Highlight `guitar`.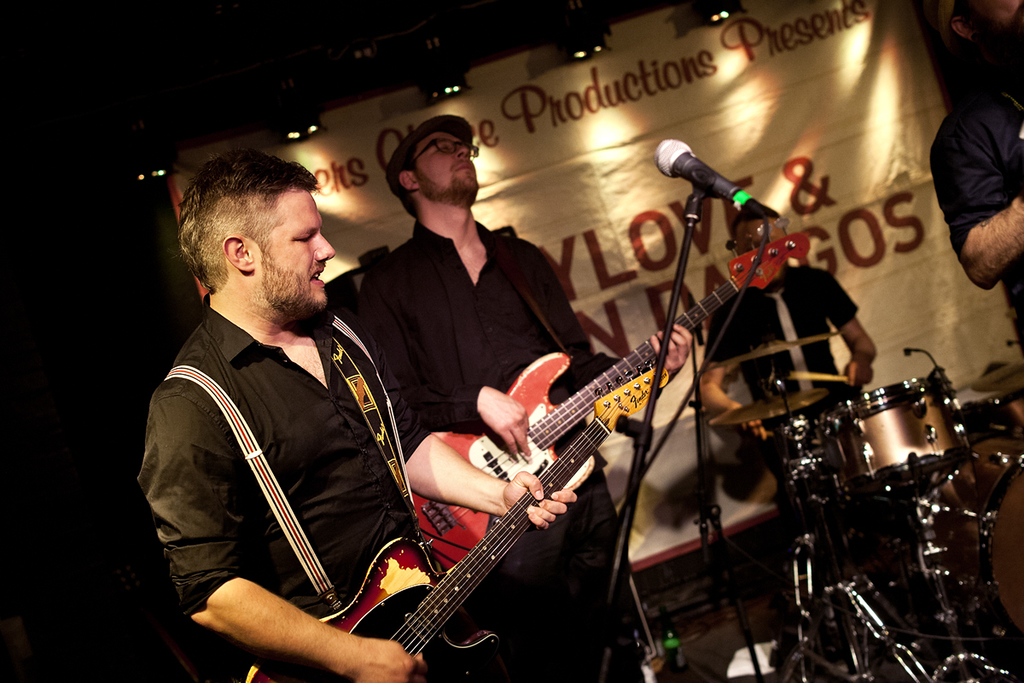
Highlighted region: box=[265, 370, 682, 682].
